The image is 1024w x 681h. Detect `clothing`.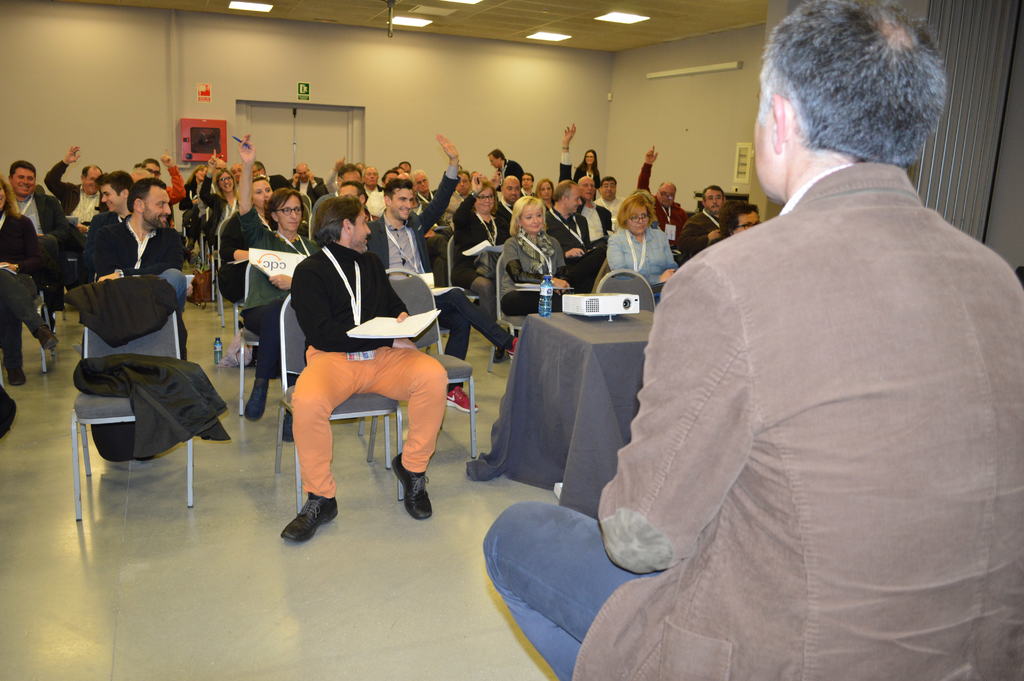
Detection: <bbox>266, 171, 294, 193</bbox>.
